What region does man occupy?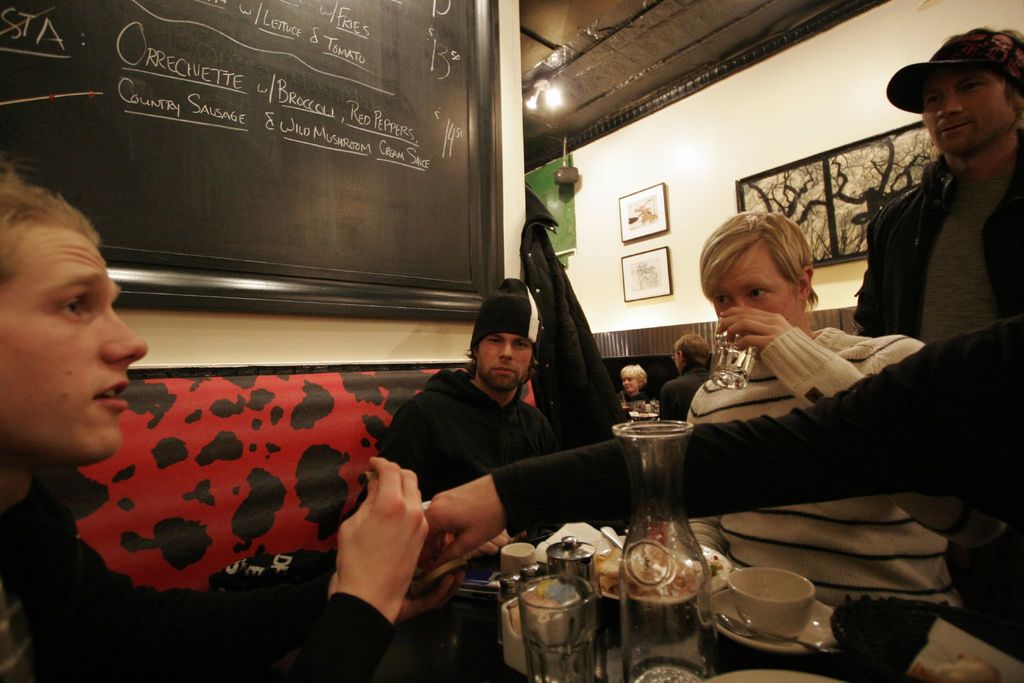
(360, 289, 611, 577).
